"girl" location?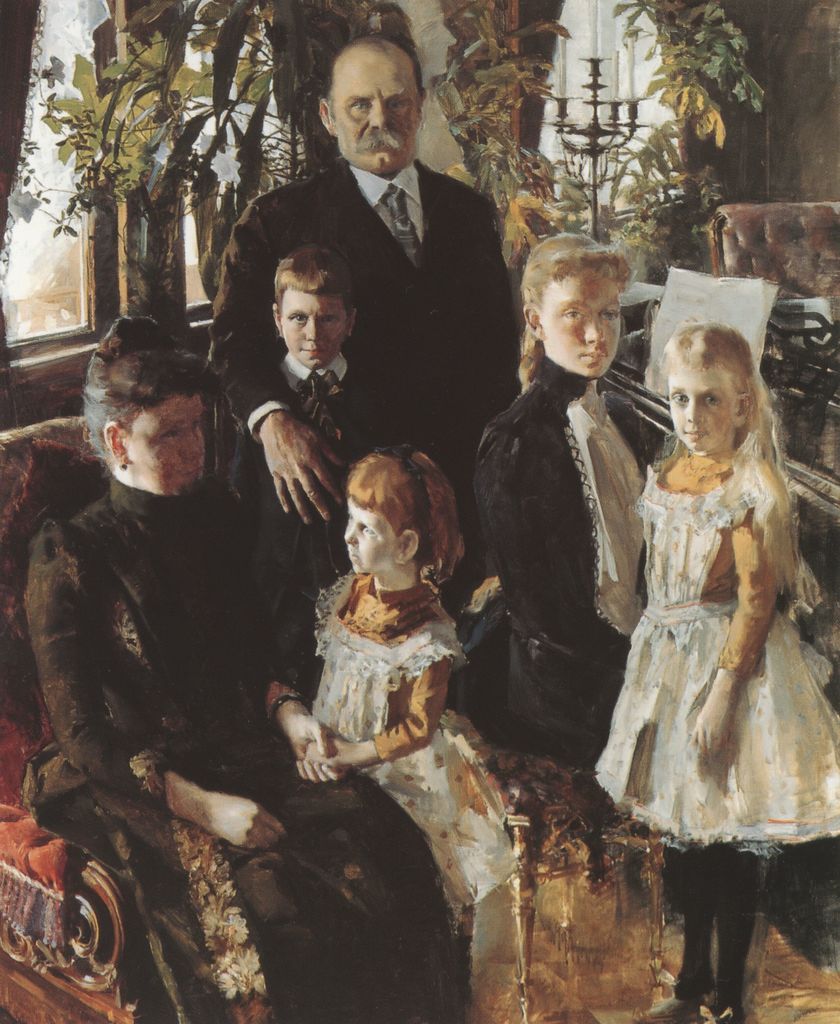
pyautogui.locateOnScreen(305, 439, 531, 977)
